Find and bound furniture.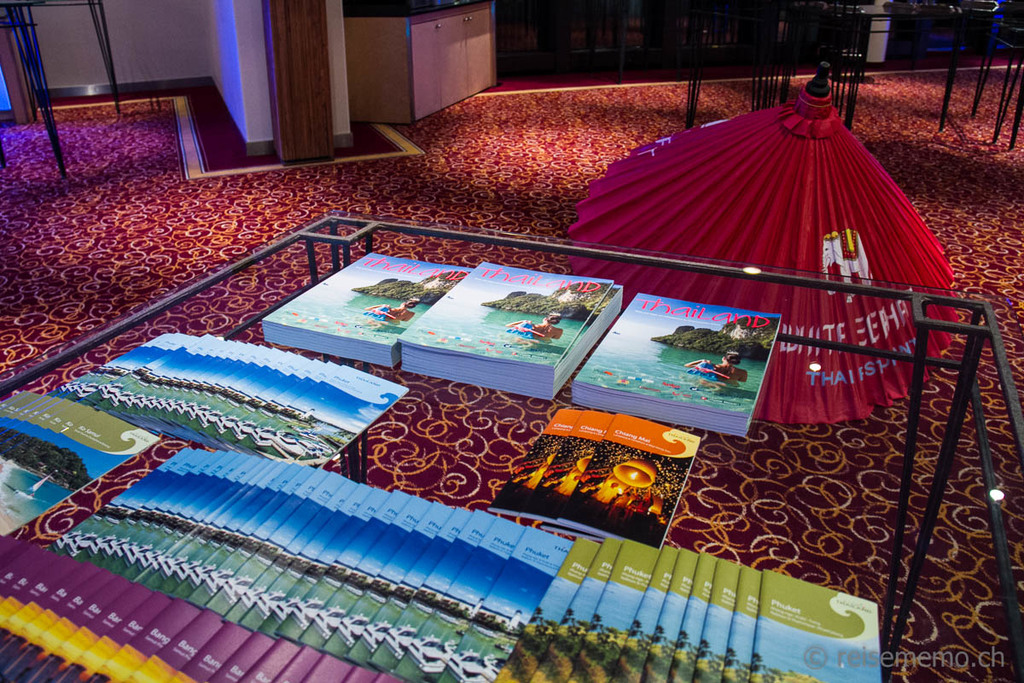
Bound: l=4, t=0, r=125, b=170.
